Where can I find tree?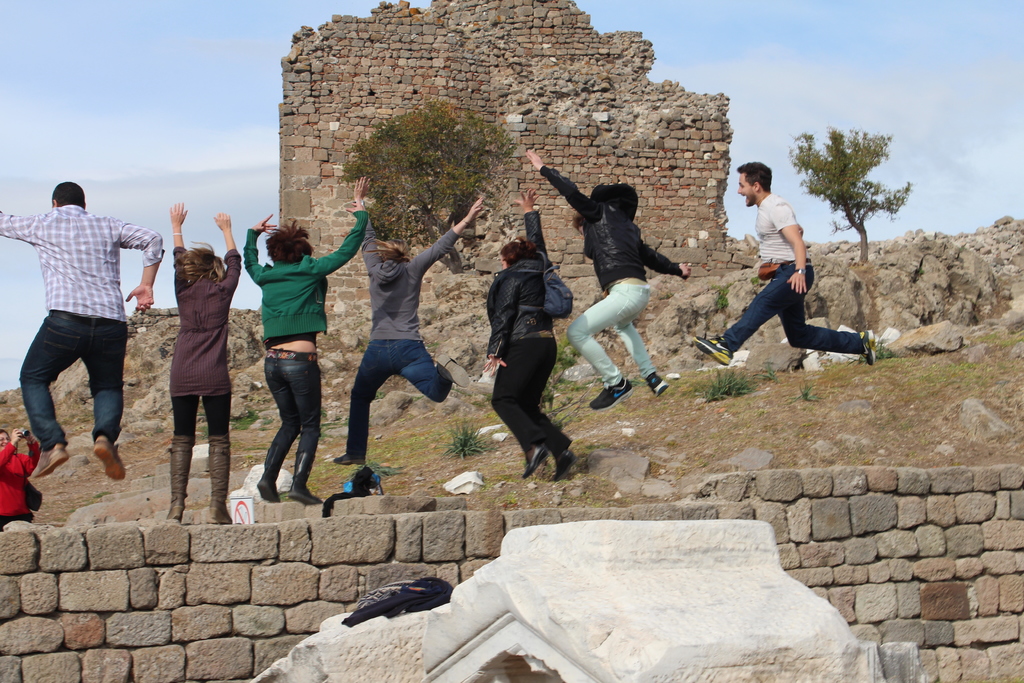
You can find it at bbox=[780, 115, 886, 257].
